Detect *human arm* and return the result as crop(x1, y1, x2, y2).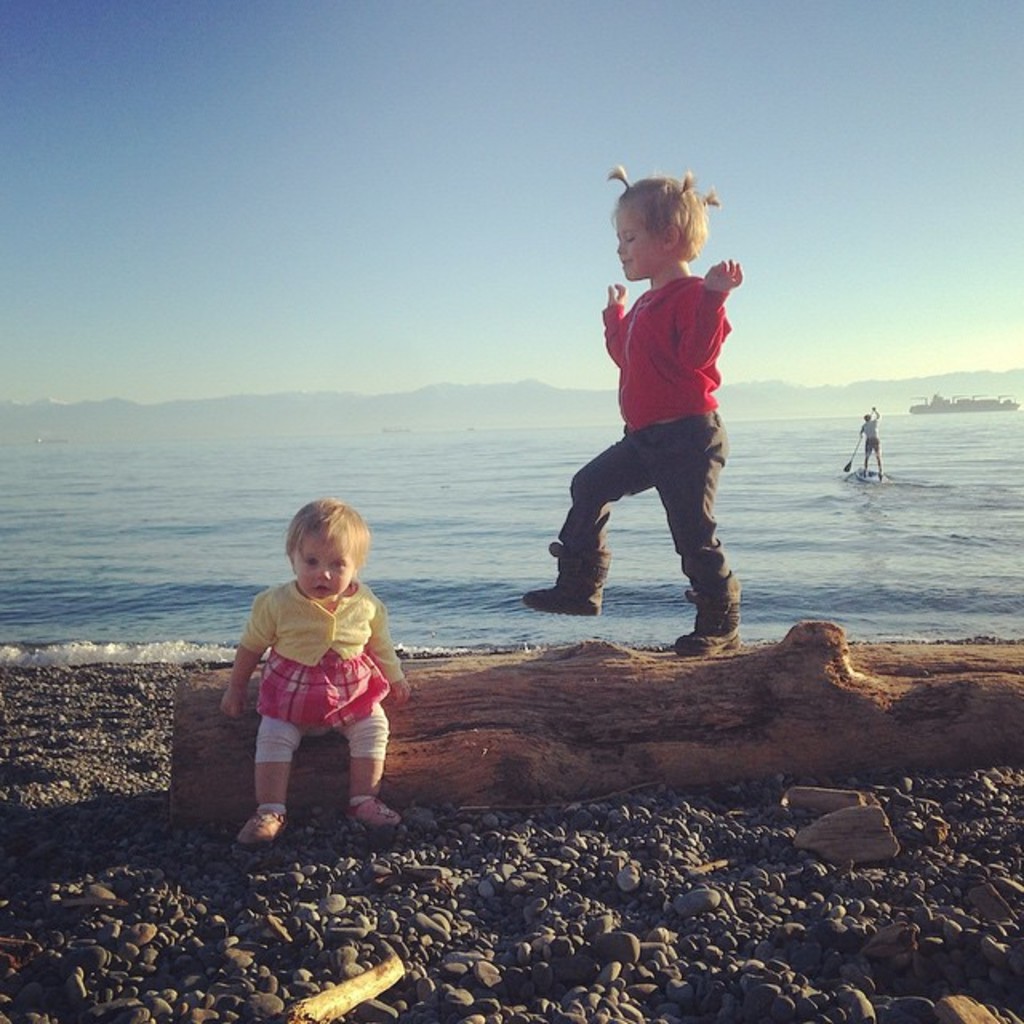
crop(598, 283, 624, 360).
